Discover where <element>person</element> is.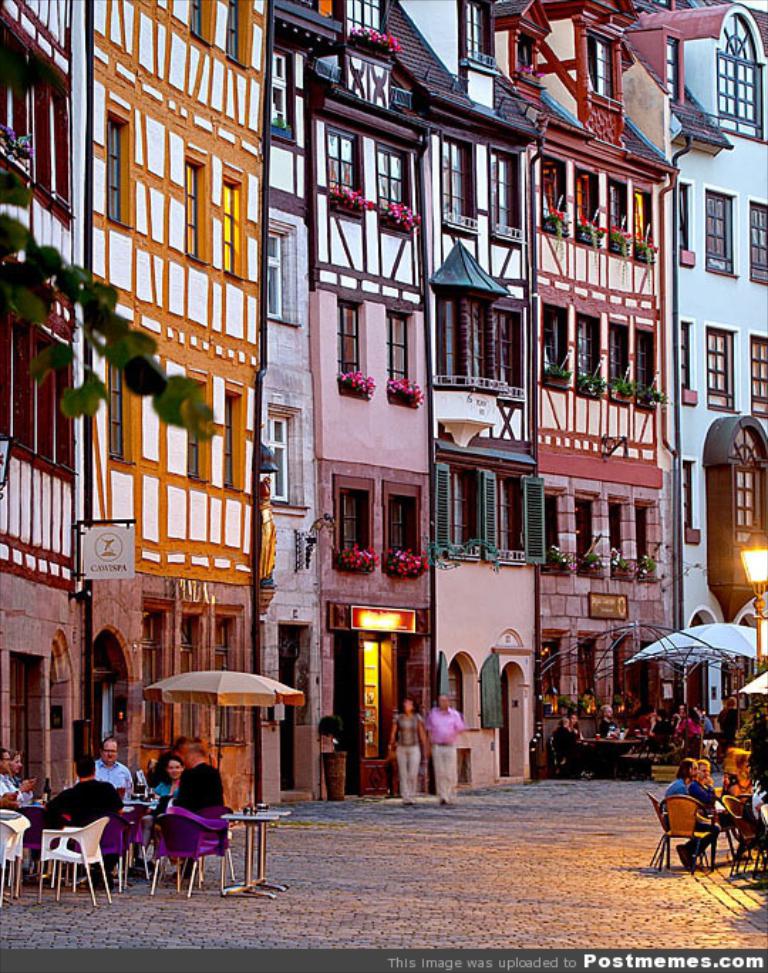
Discovered at bbox=[572, 714, 589, 733].
